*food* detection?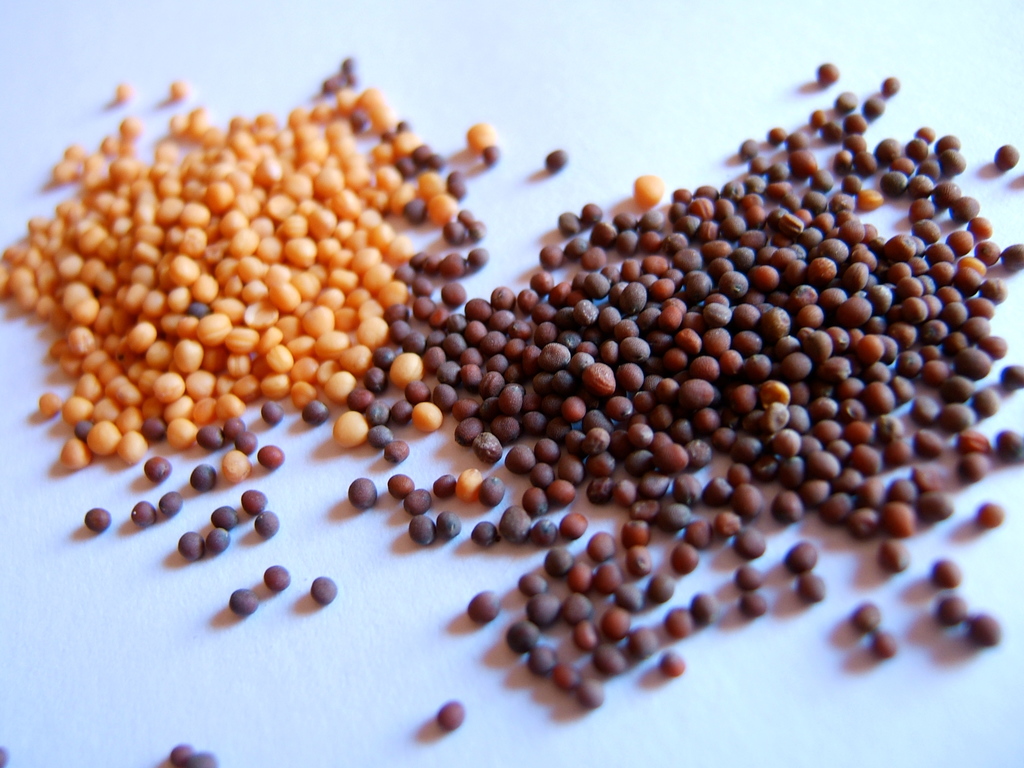
bbox=[170, 746, 219, 767]
